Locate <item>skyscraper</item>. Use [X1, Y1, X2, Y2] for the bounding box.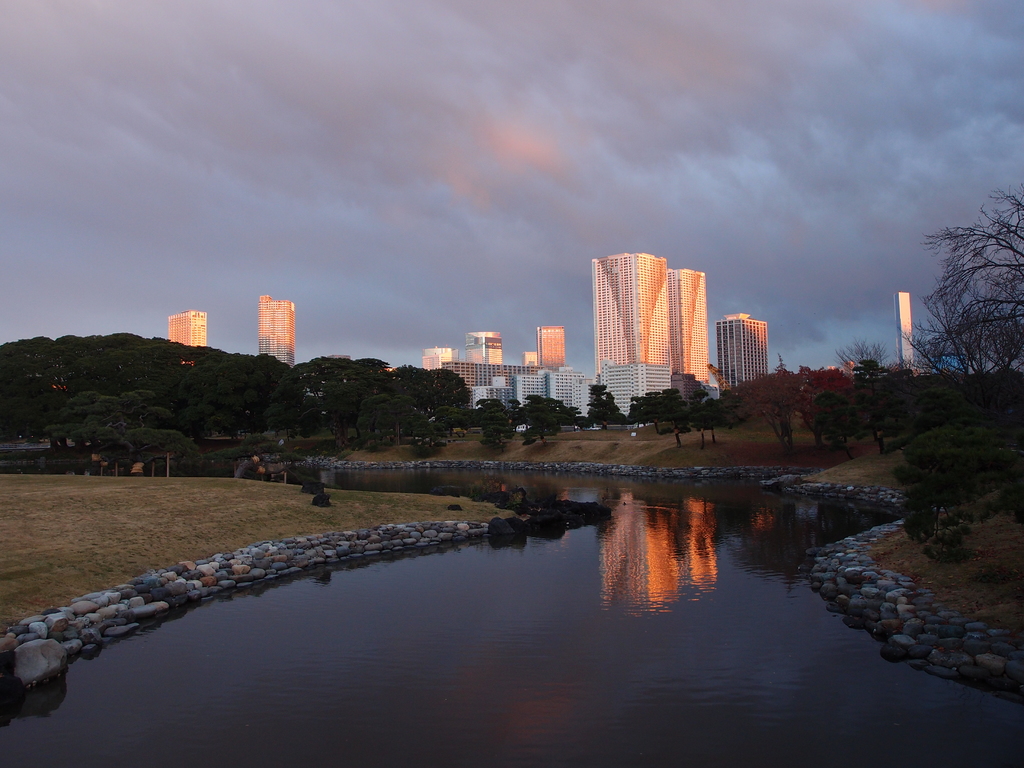
[516, 373, 549, 413].
